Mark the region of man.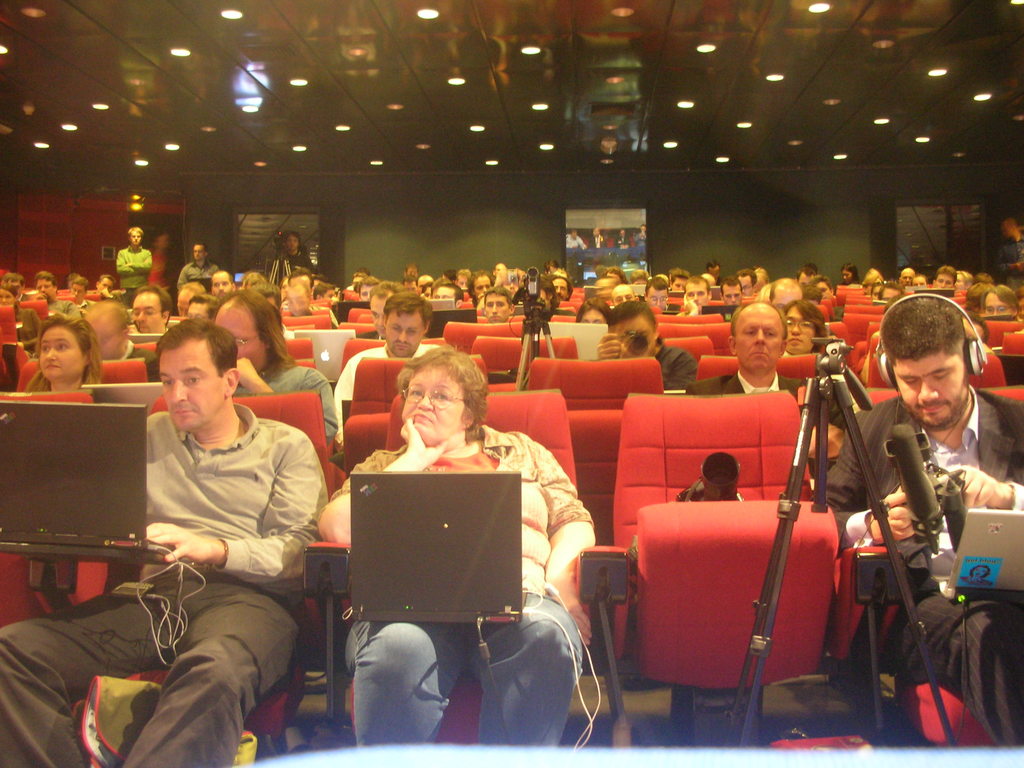
Region: [70,274,92,298].
